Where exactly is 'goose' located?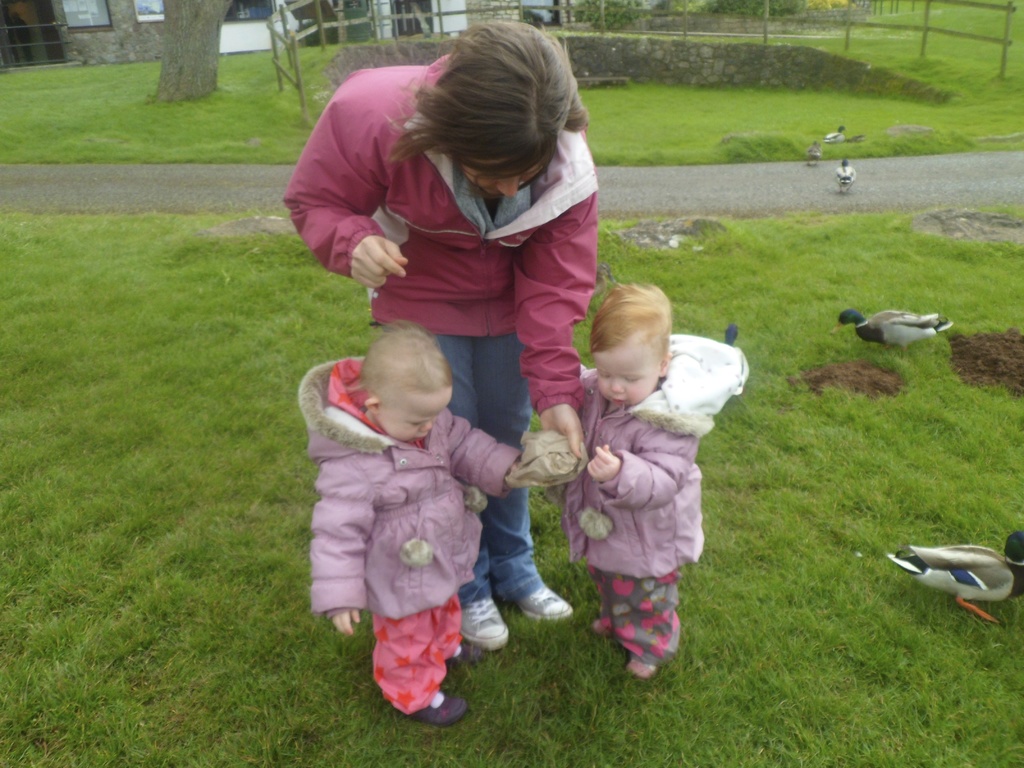
Its bounding box is <region>834, 310, 953, 369</region>.
